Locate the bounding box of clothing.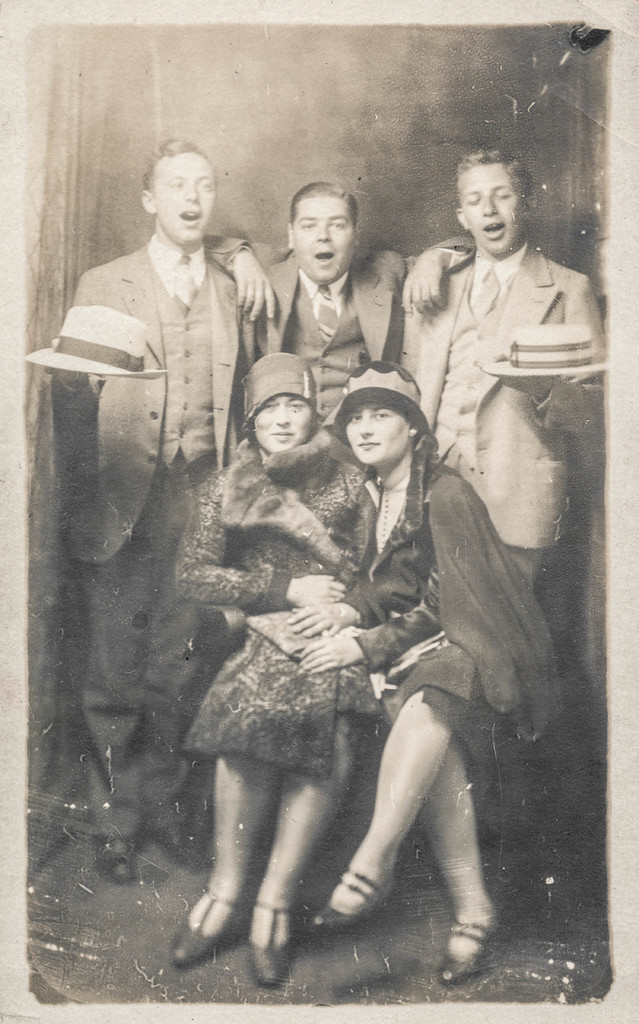
Bounding box: locate(400, 249, 606, 575).
